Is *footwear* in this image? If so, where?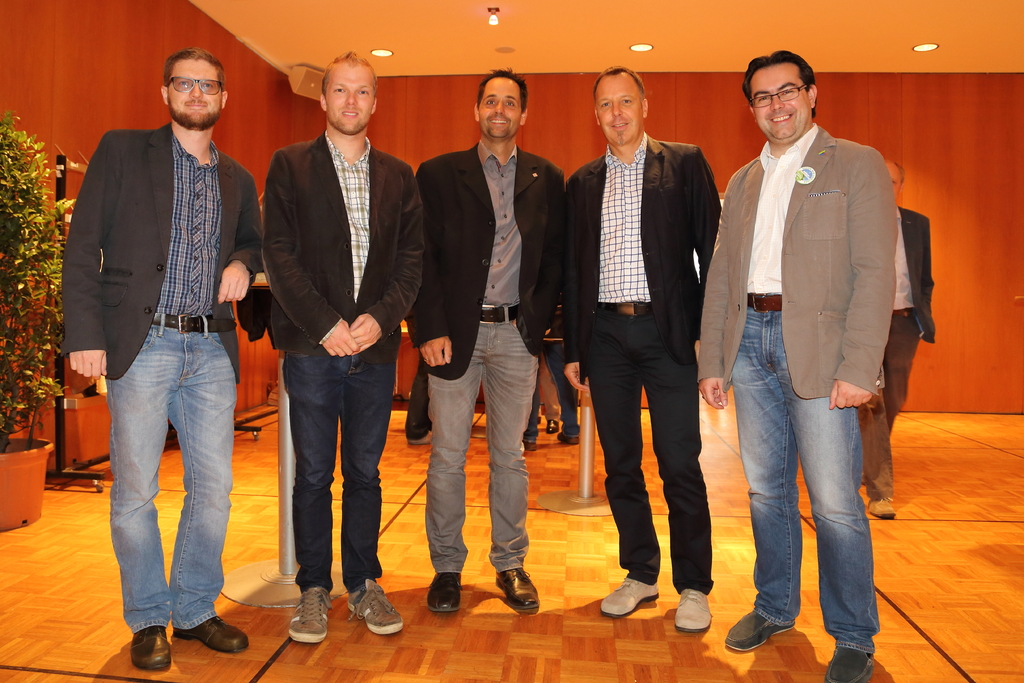
Yes, at left=429, top=572, right=463, bottom=614.
